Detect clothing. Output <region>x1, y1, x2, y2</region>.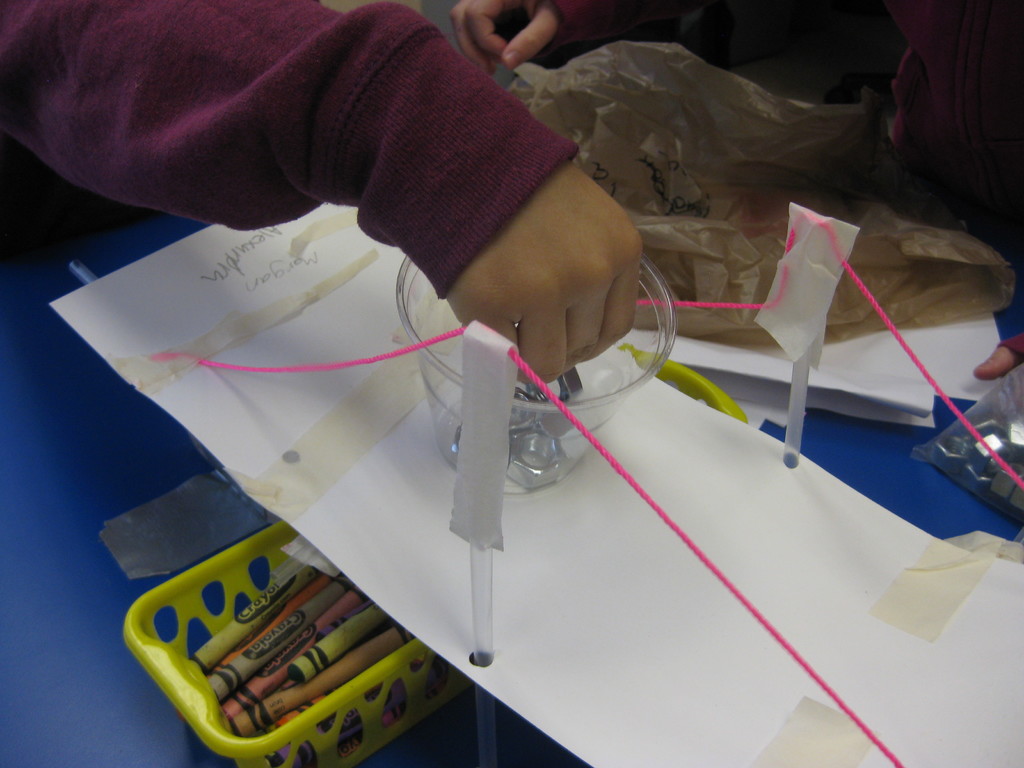
<region>0, 0, 572, 297</region>.
